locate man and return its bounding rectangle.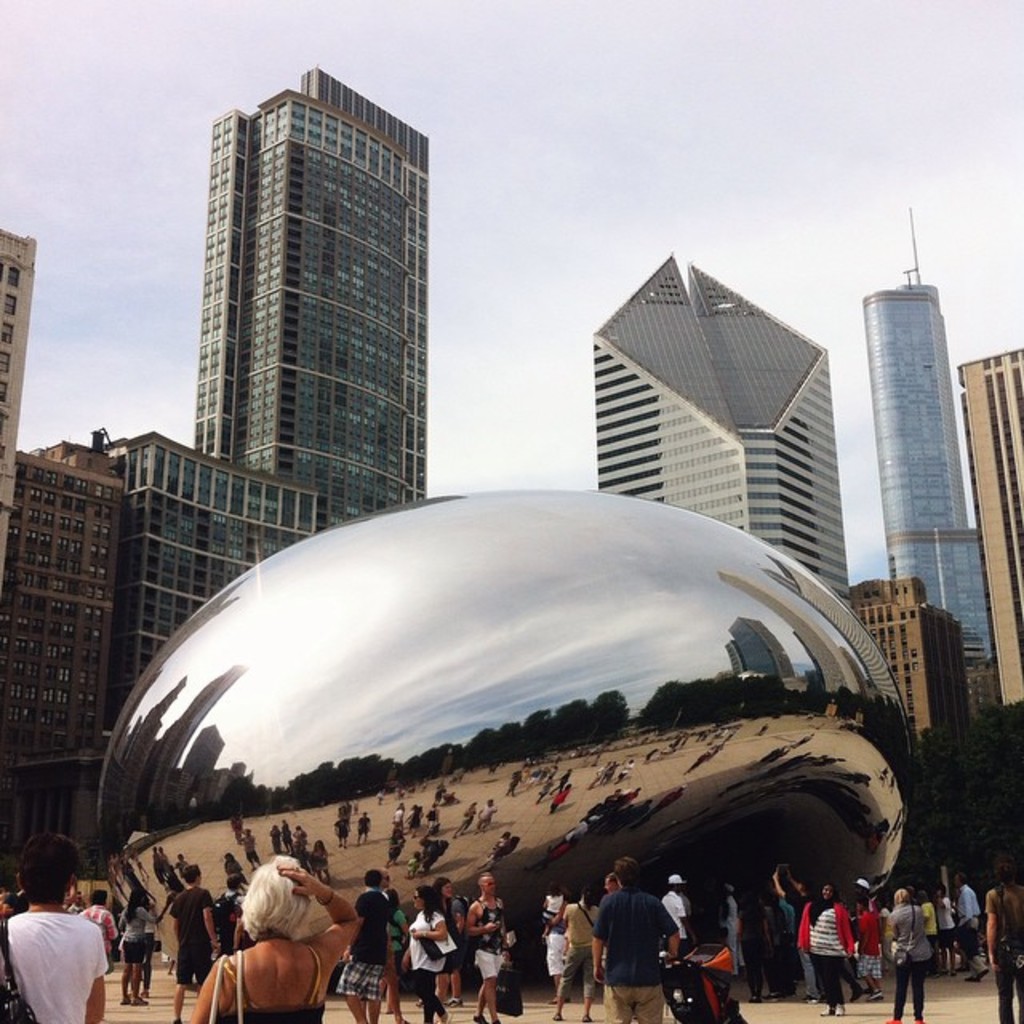
Rect(584, 848, 683, 1022).
